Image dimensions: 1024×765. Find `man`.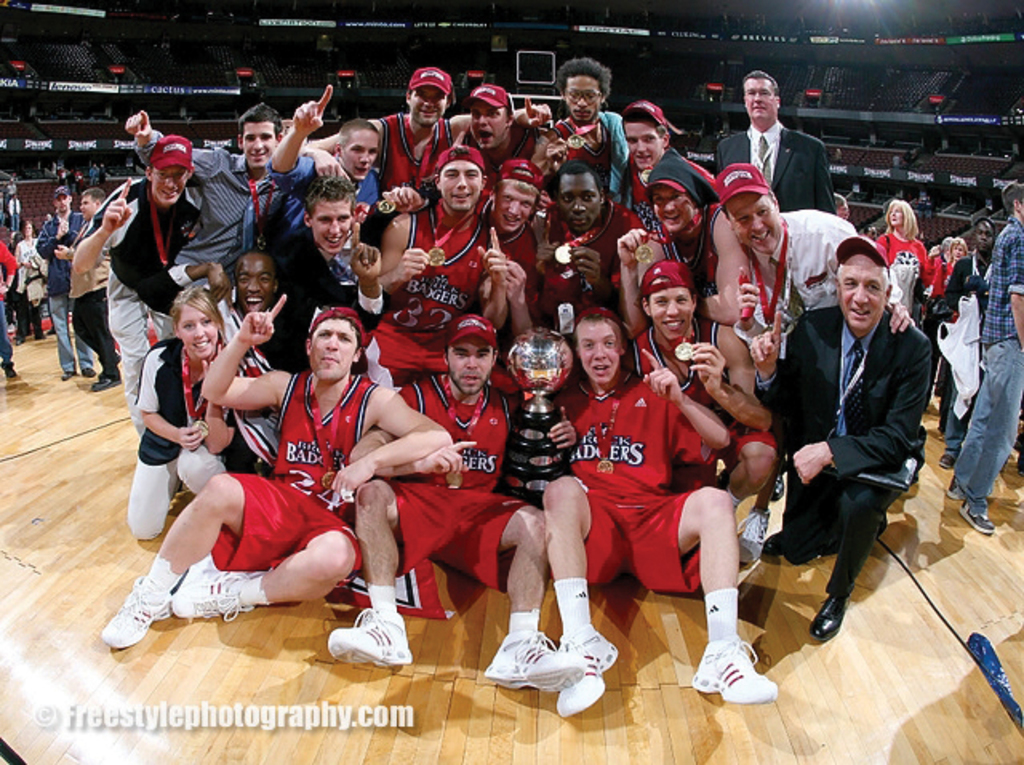
bbox=[622, 94, 707, 232].
